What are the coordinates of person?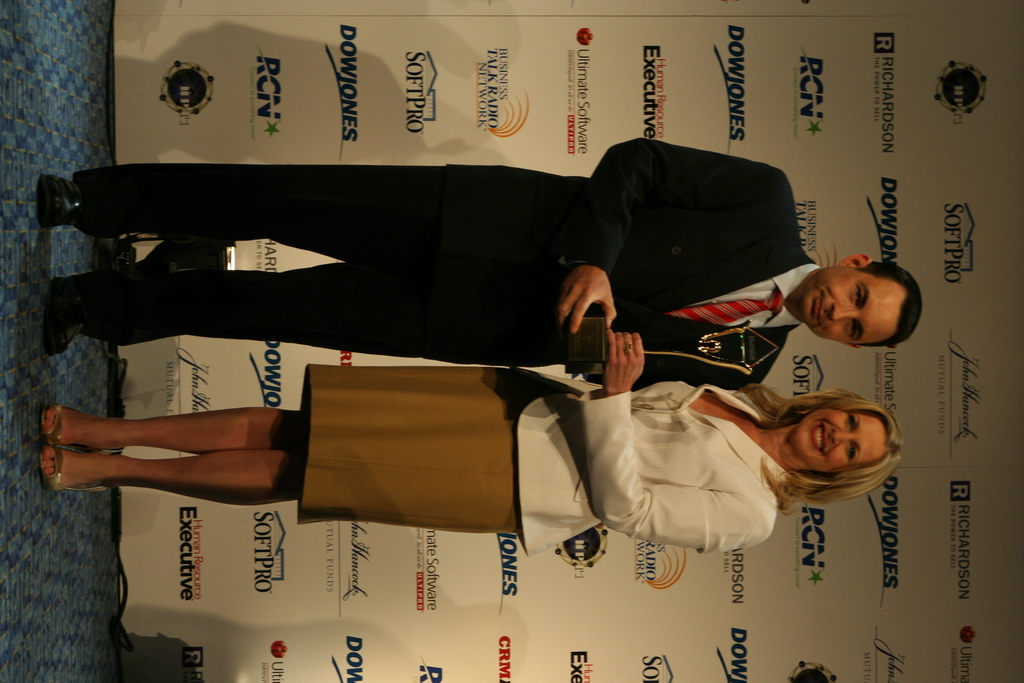
box(44, 135, 925, 394).
